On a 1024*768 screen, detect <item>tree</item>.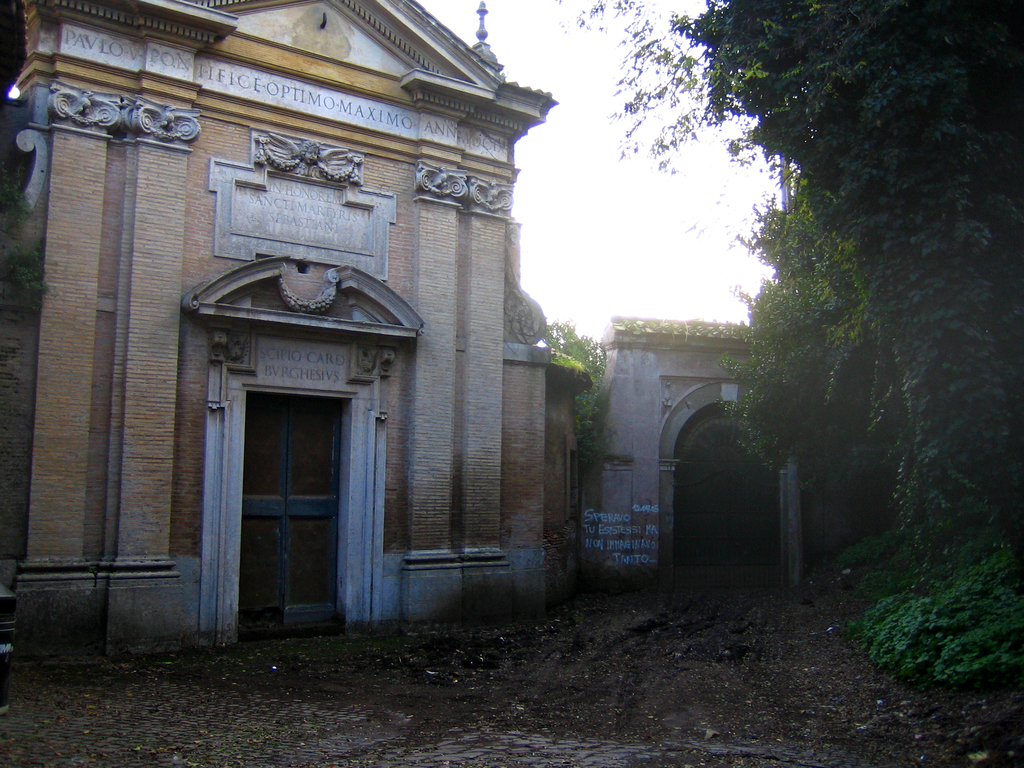
564,0,1023,516.
